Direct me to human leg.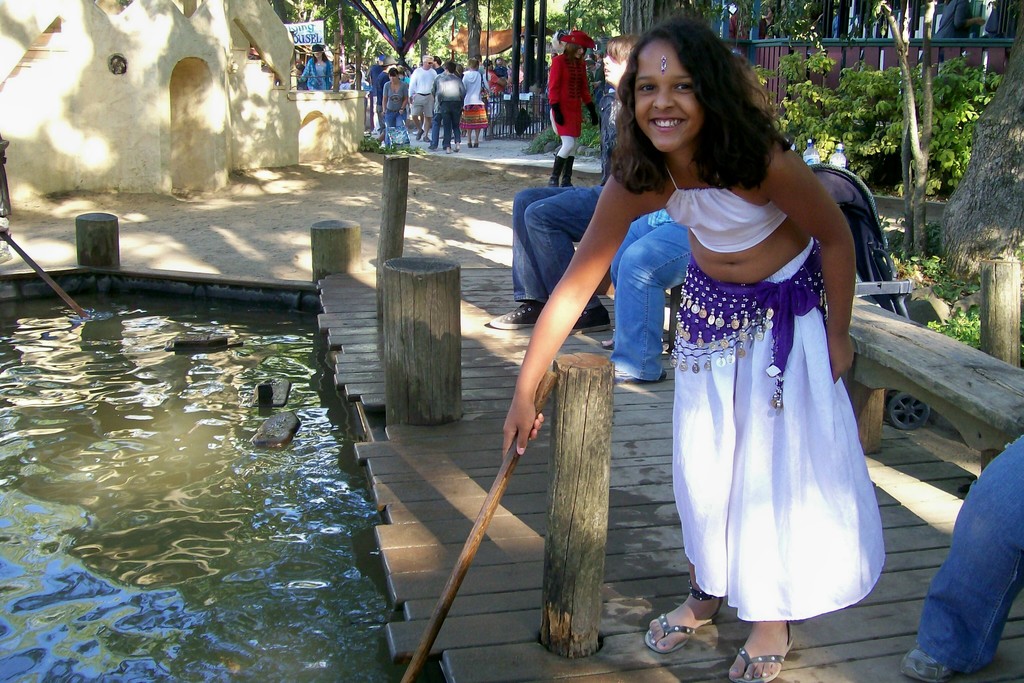
Direction: bbox(383, 108, 395, 149).
